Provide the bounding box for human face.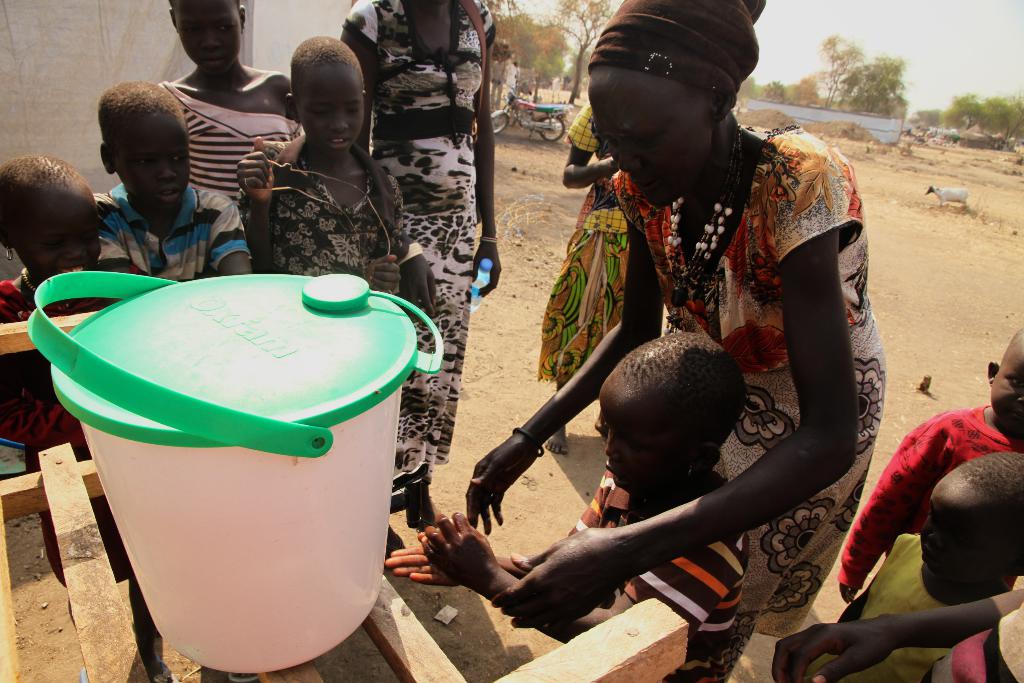
region(170, 0, 243, 76).
